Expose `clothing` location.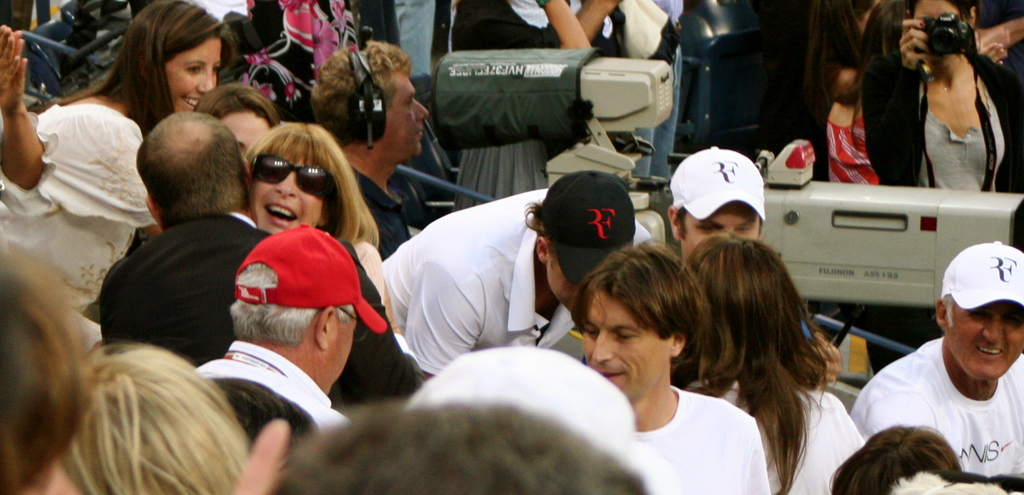
Exposed at select_region(82, 204, 432, 416).
